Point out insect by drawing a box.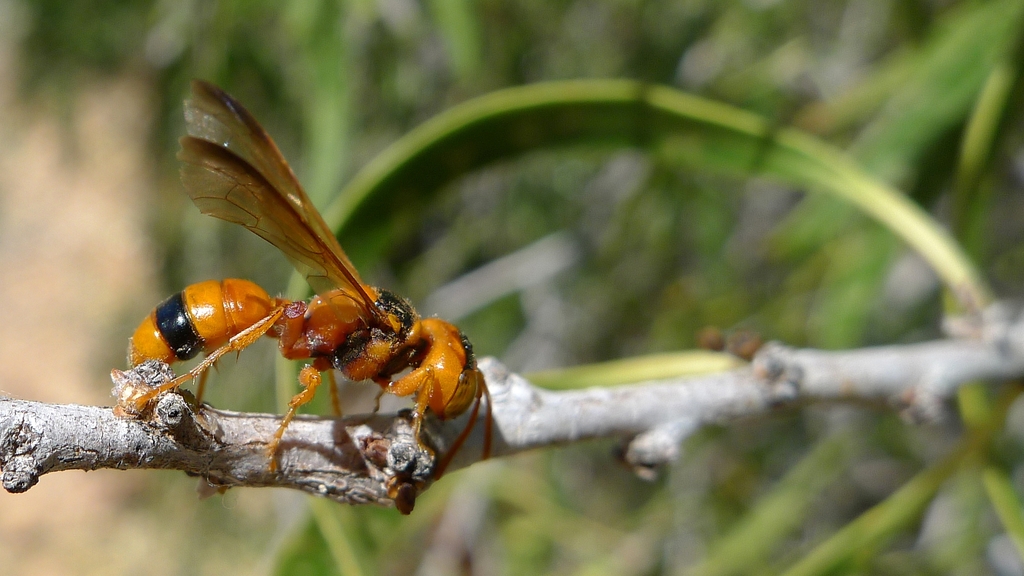
select_region(111, 83, 496, 495).
